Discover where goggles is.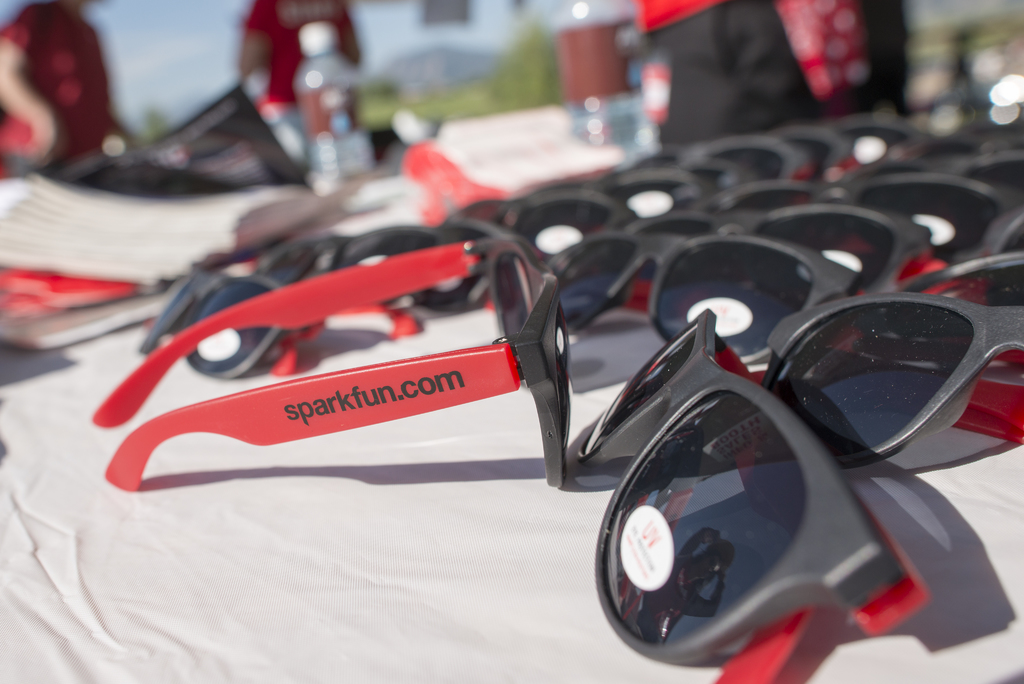
Discovered at bbox(252, 229, 450, 285).
